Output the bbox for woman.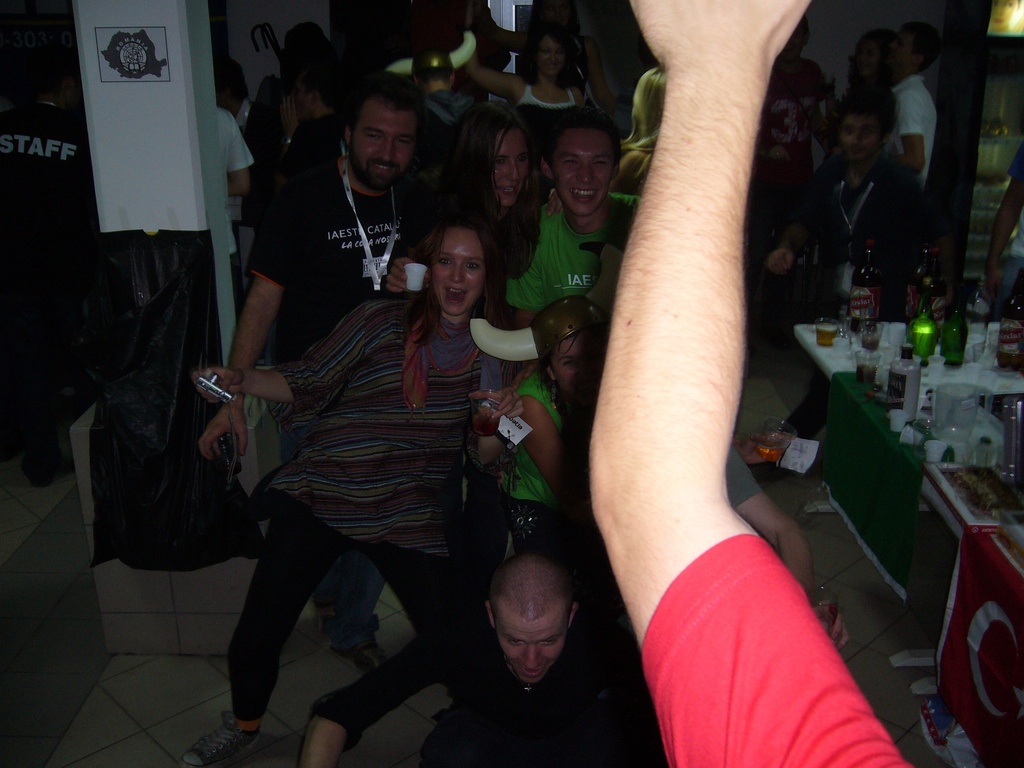
box(236, 175, 497, 767).
